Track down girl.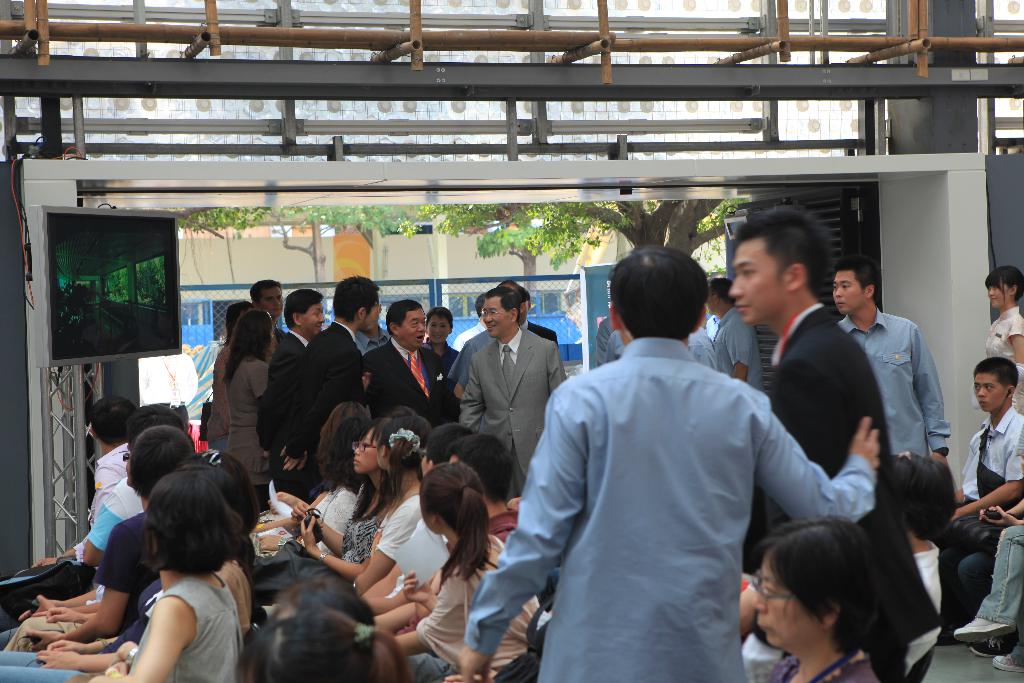
Tracked to {"left": 973, "top": 266, "right": 1023, "bottom": 416}.
